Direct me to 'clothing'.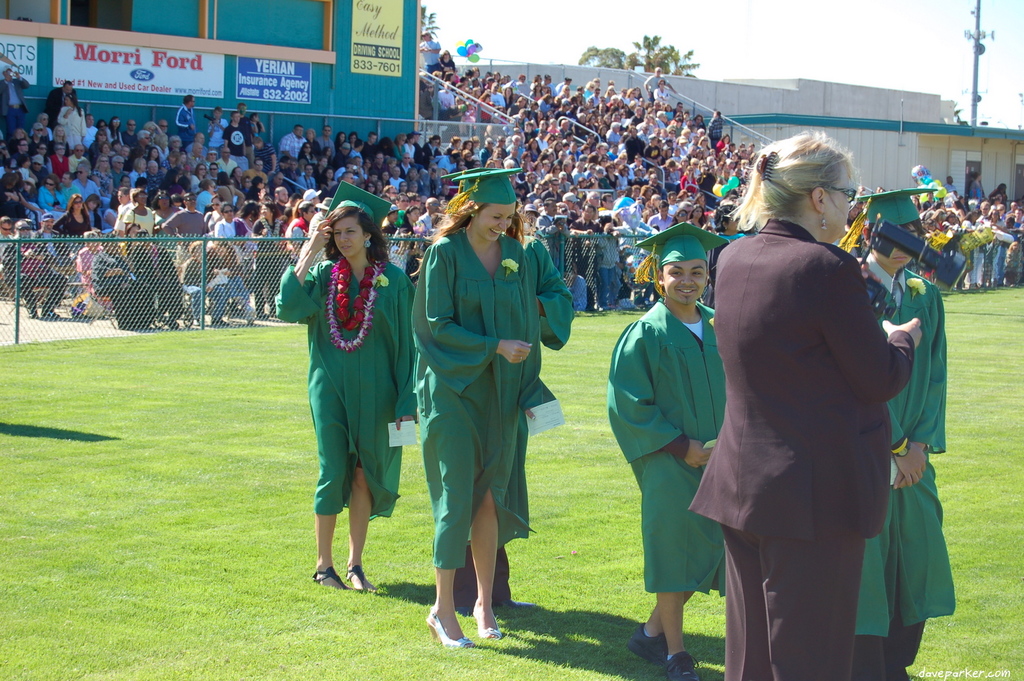
Direction: 249, 138, 275, 168.
